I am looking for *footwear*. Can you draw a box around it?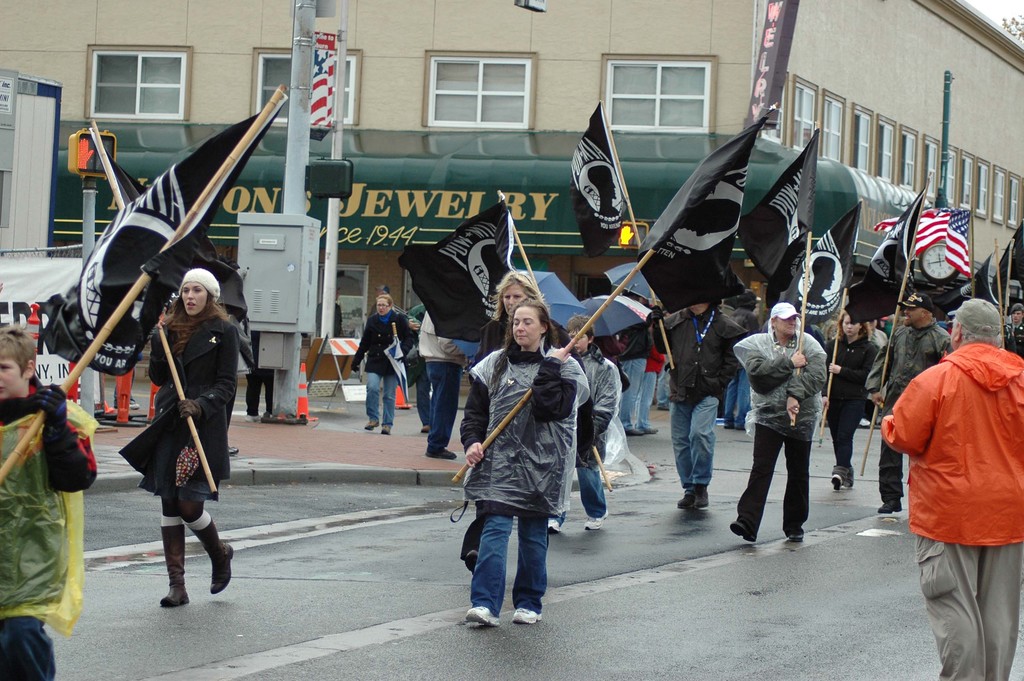
Sure, the bounding box is bbox(621, 425, 641, 436).
